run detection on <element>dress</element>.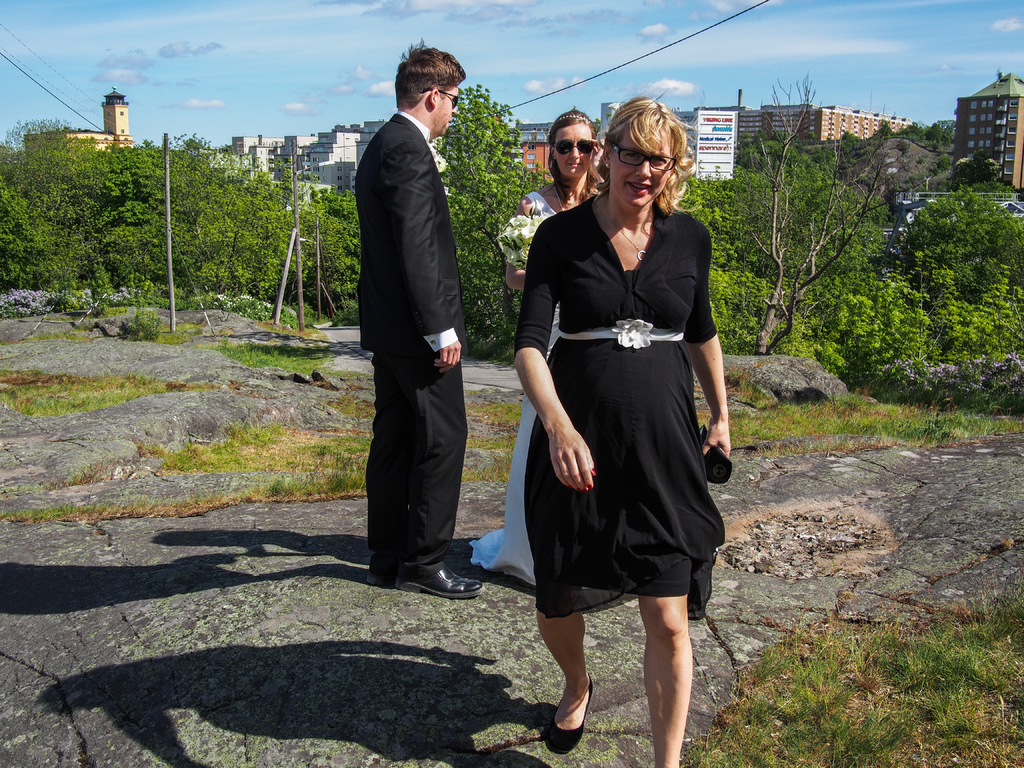
Result: [left=470, top=192, right=564, bottom=588].
